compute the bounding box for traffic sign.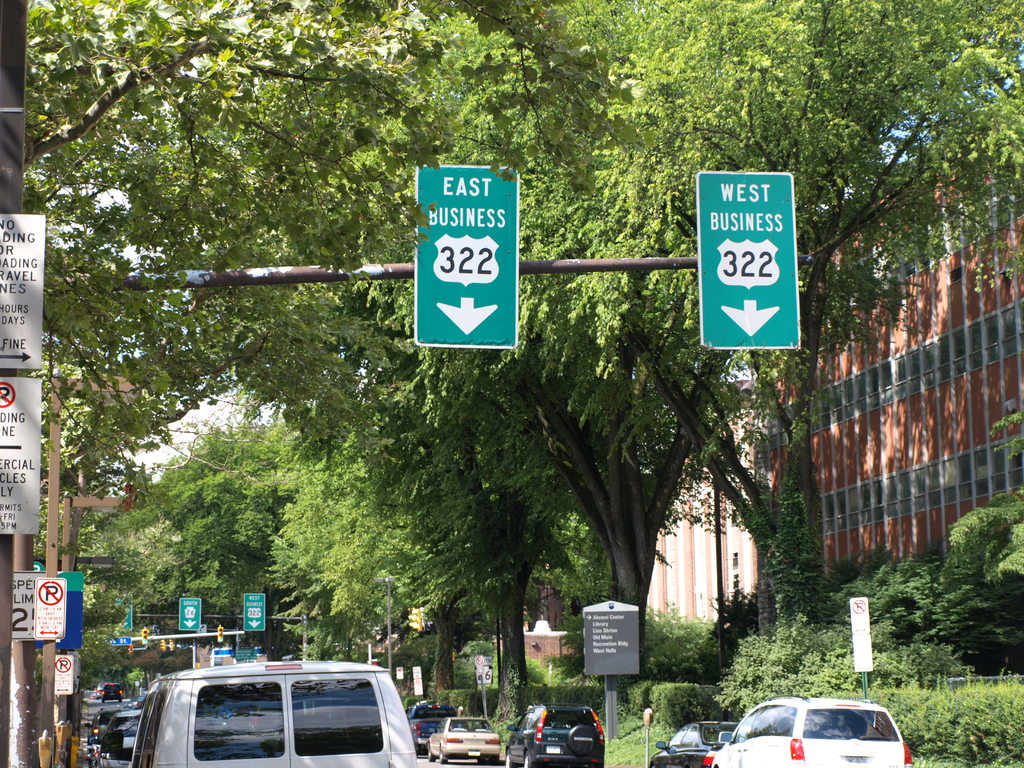
(13, 573, 49, 642).
